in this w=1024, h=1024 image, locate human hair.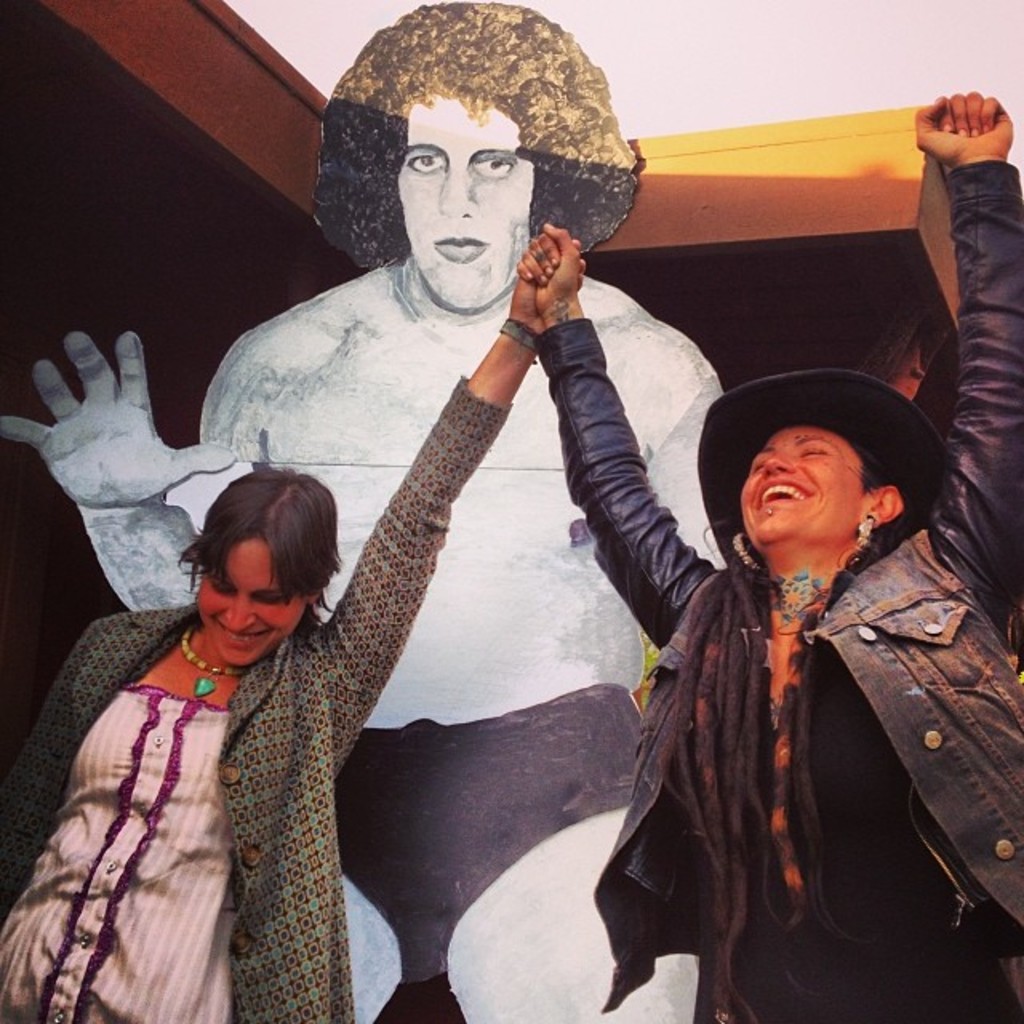
Bounding box: locate(170, 464, 342, 658).
